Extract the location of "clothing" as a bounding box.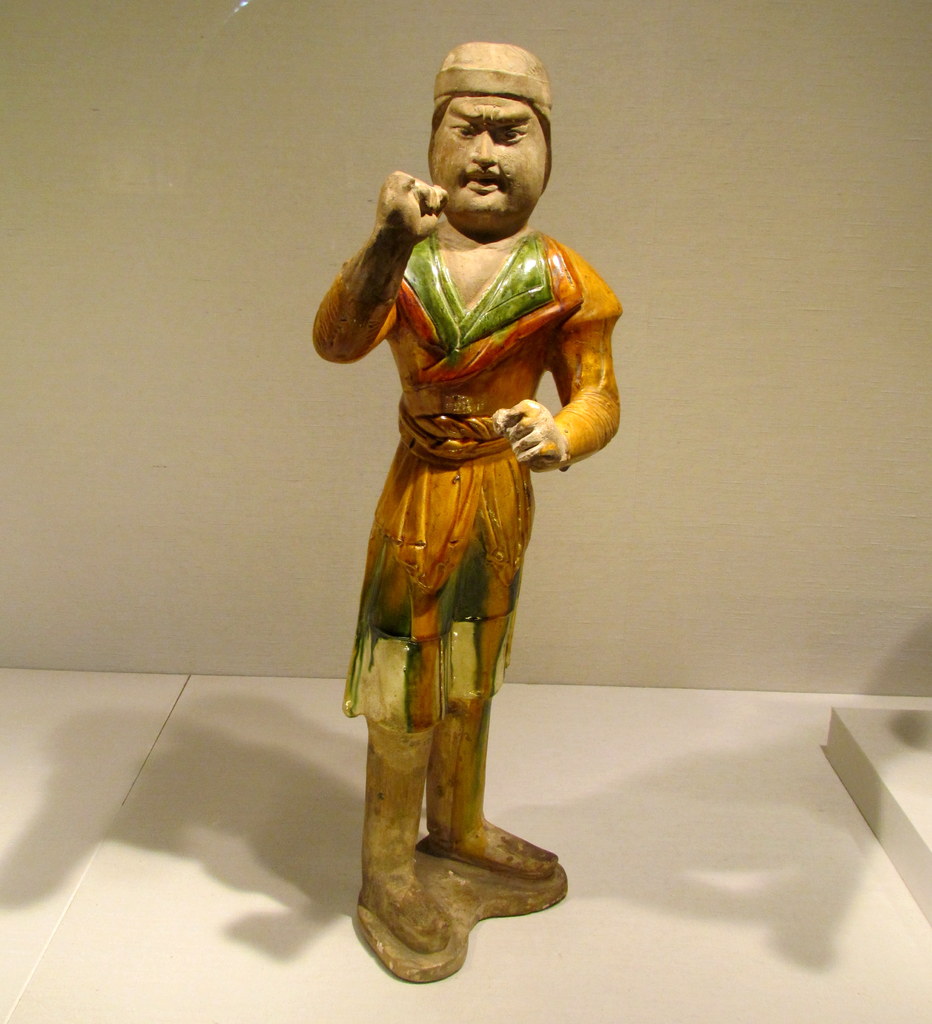
crop(328, 157, 606, 861).
